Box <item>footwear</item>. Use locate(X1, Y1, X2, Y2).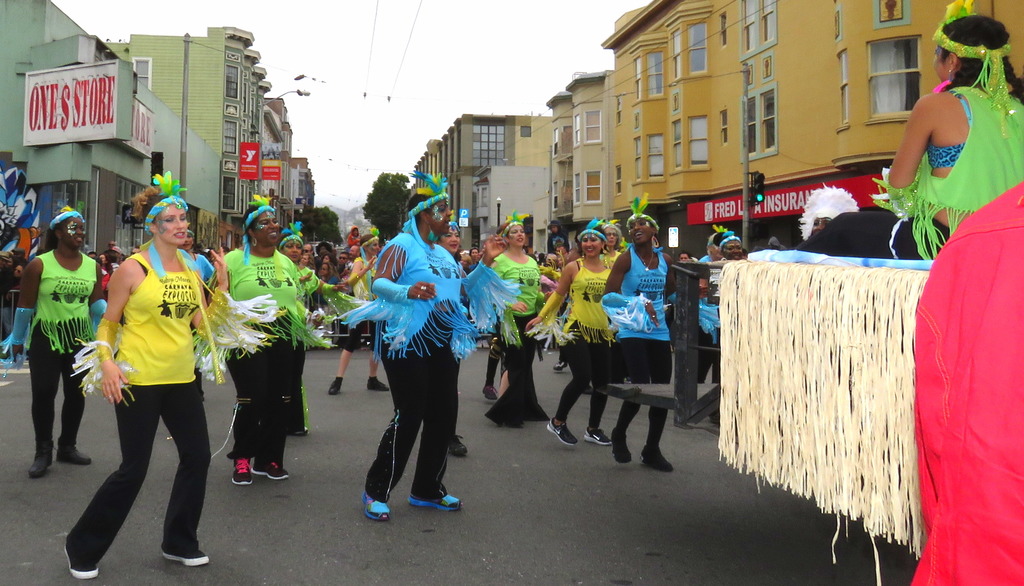
locate(61, 544, 101, 574).
